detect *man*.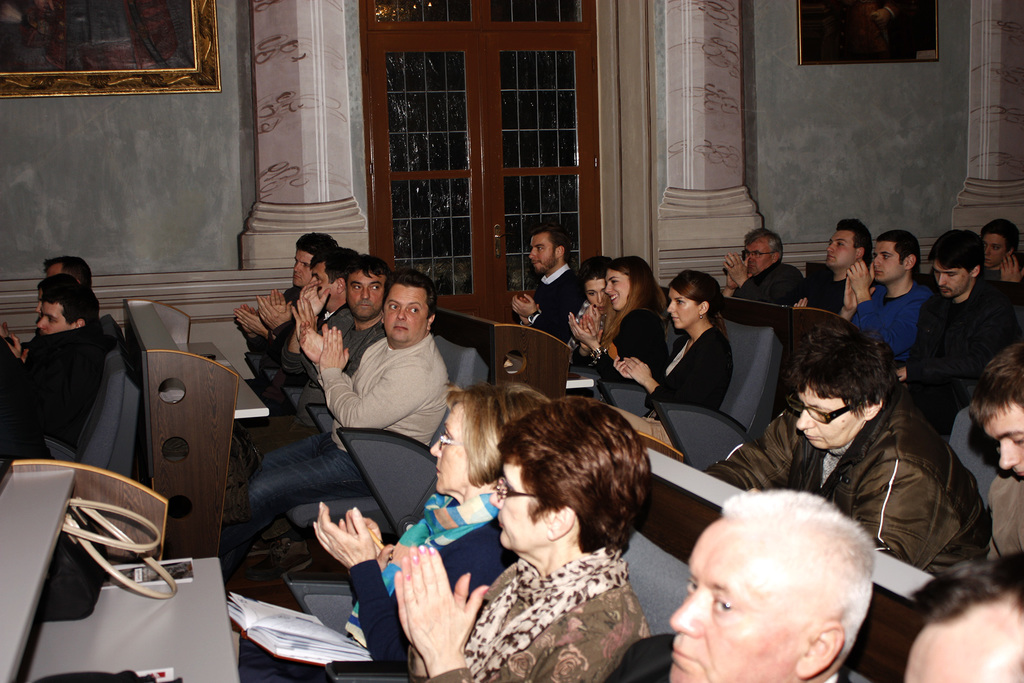
Detected at [left=255, top=247, right=365, bottom=401].
